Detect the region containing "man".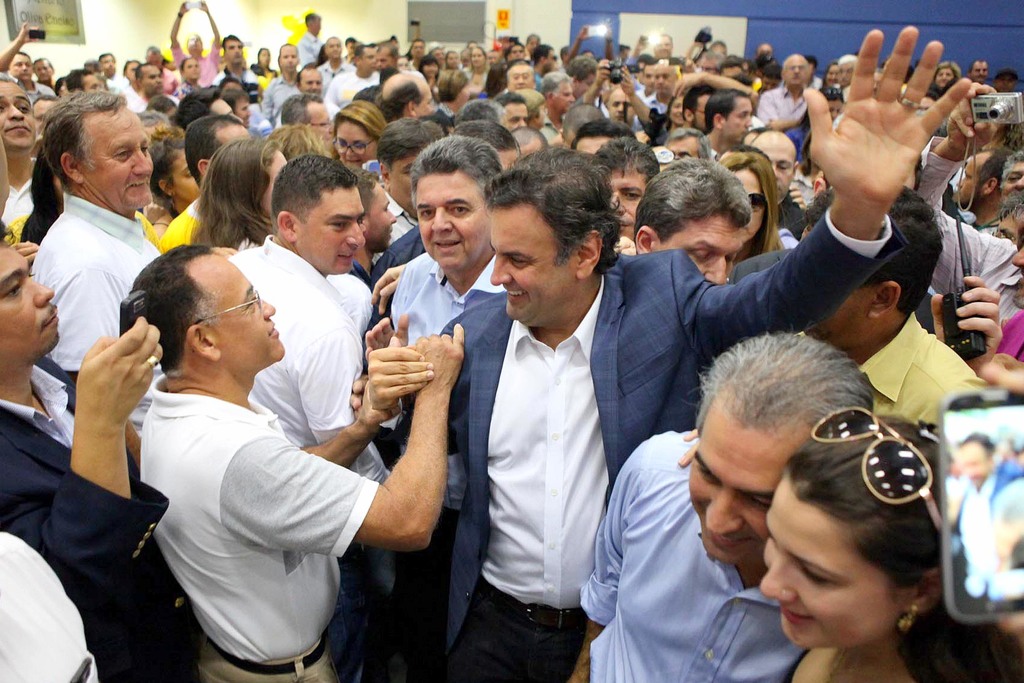
box=[282, 94, 337, 133].
